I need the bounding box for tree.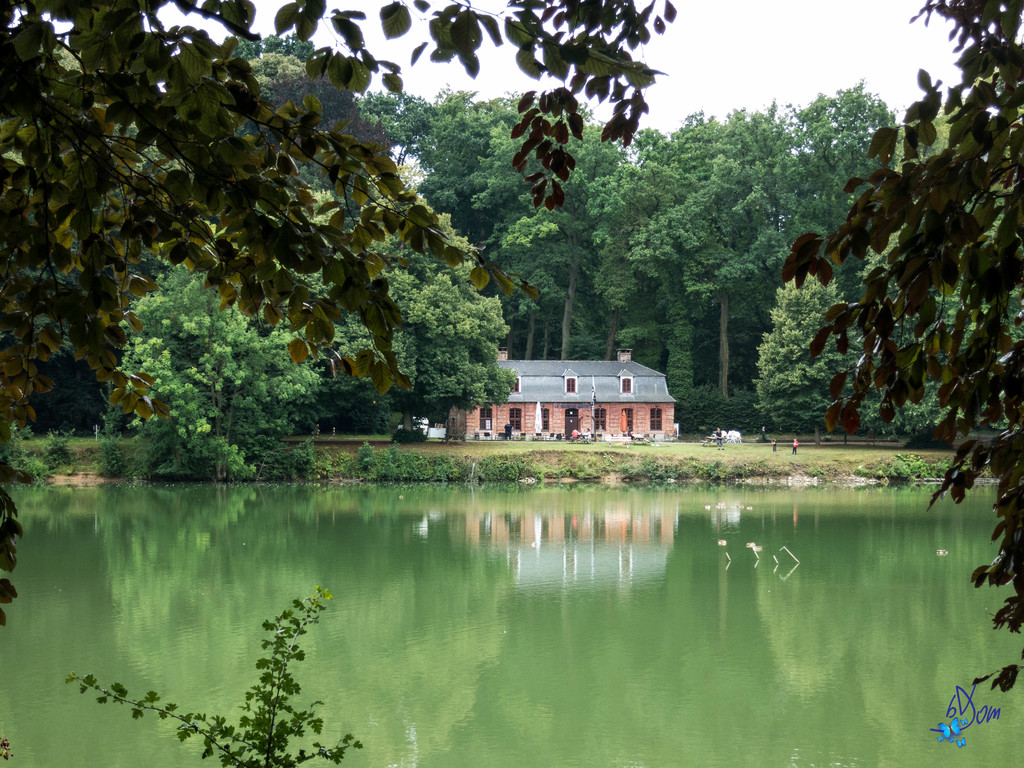
Here it is: 0, 0, 1023, 465.
